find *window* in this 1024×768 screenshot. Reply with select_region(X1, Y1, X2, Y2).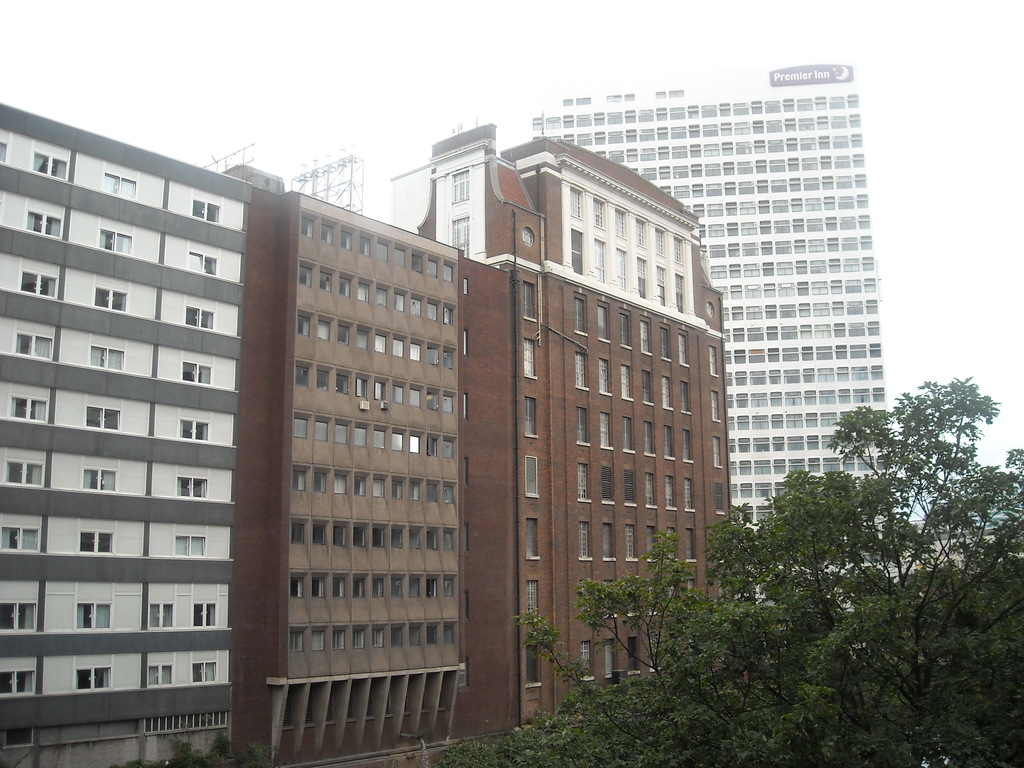
select_region(410, 529, 417, 548).
